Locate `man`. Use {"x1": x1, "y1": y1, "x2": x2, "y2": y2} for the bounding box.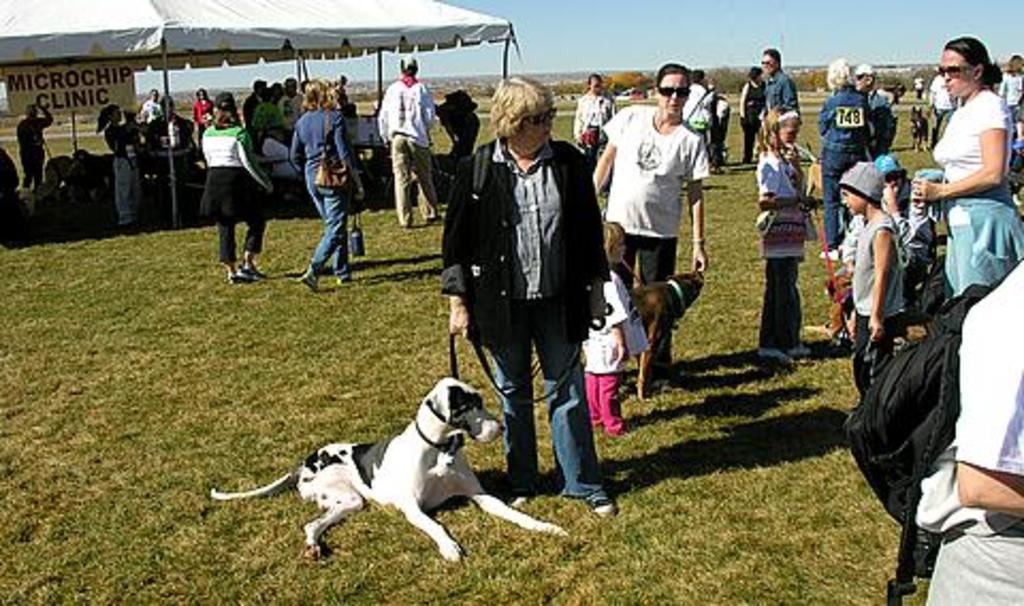
{"x1": 437, "y1": 73, "x2": 619, "y2": 495}.
